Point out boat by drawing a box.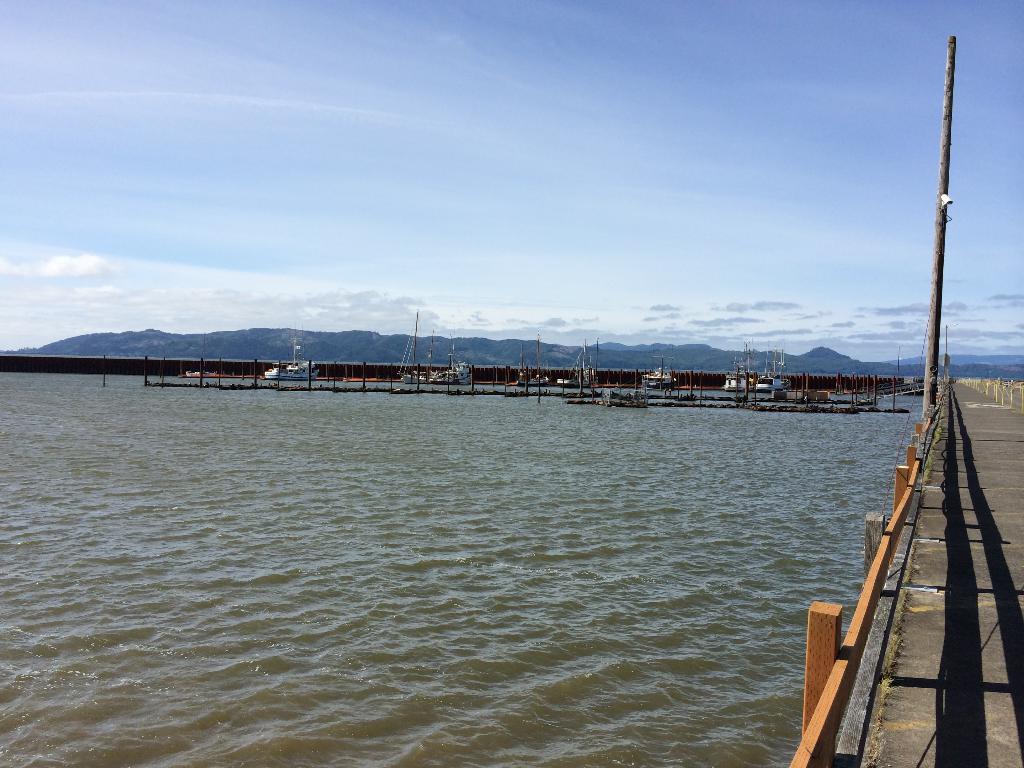
{"left": 186, "top": 367, "right": 220, "bottom": 379}.
